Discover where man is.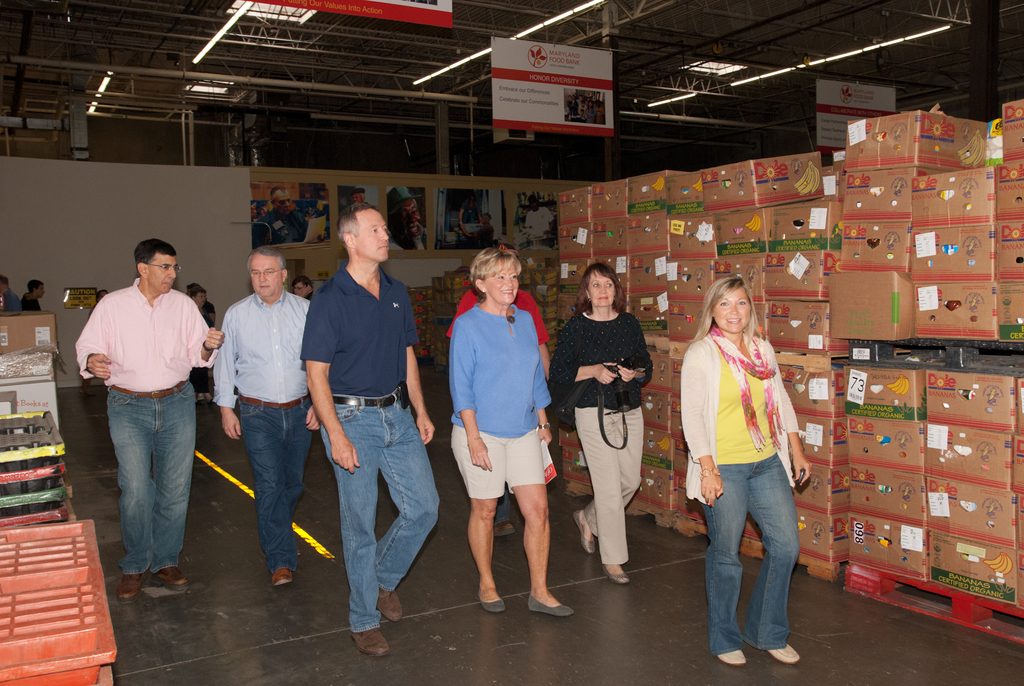
Discovered at [0, 277, 20, 311].
